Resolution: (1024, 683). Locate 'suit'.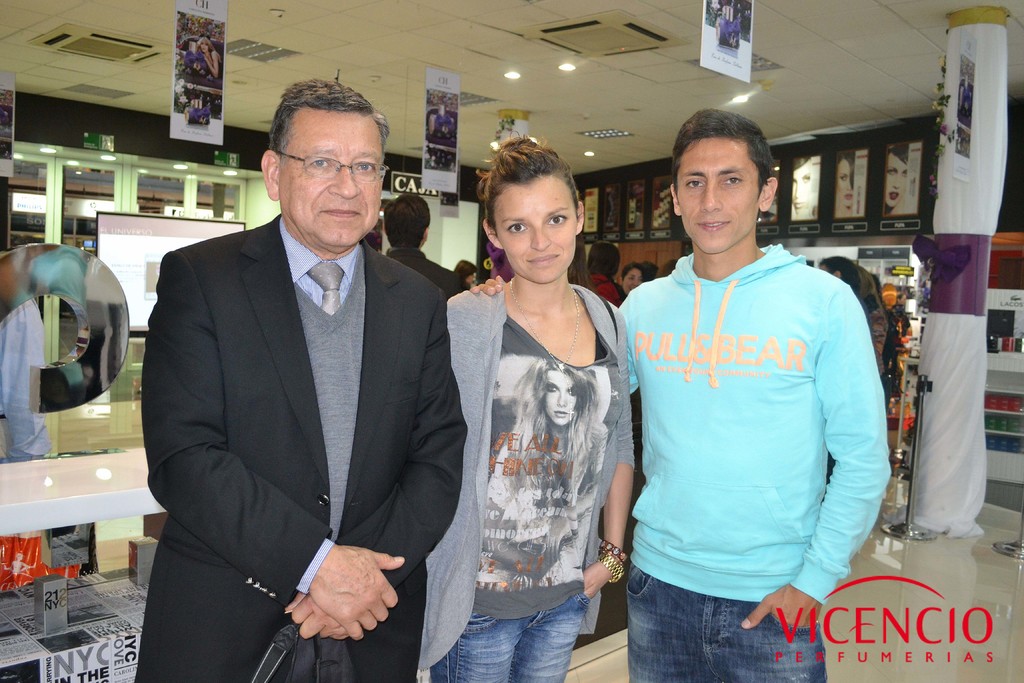
[126, 86, 463, 682].
